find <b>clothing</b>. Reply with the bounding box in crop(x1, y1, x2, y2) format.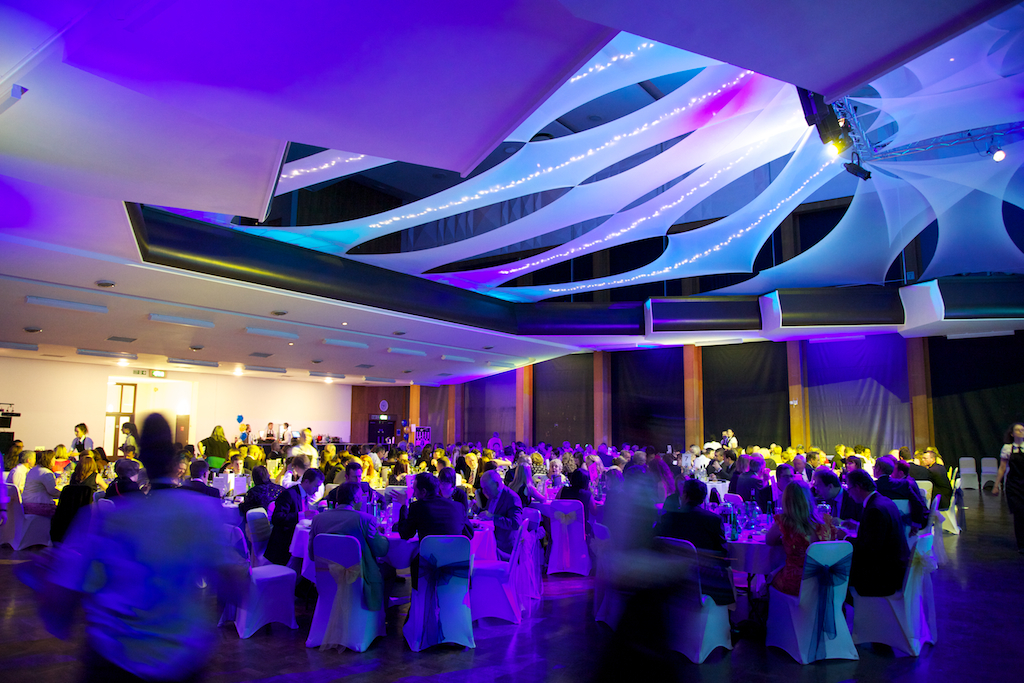
crop(890, 472, 928, 533).
